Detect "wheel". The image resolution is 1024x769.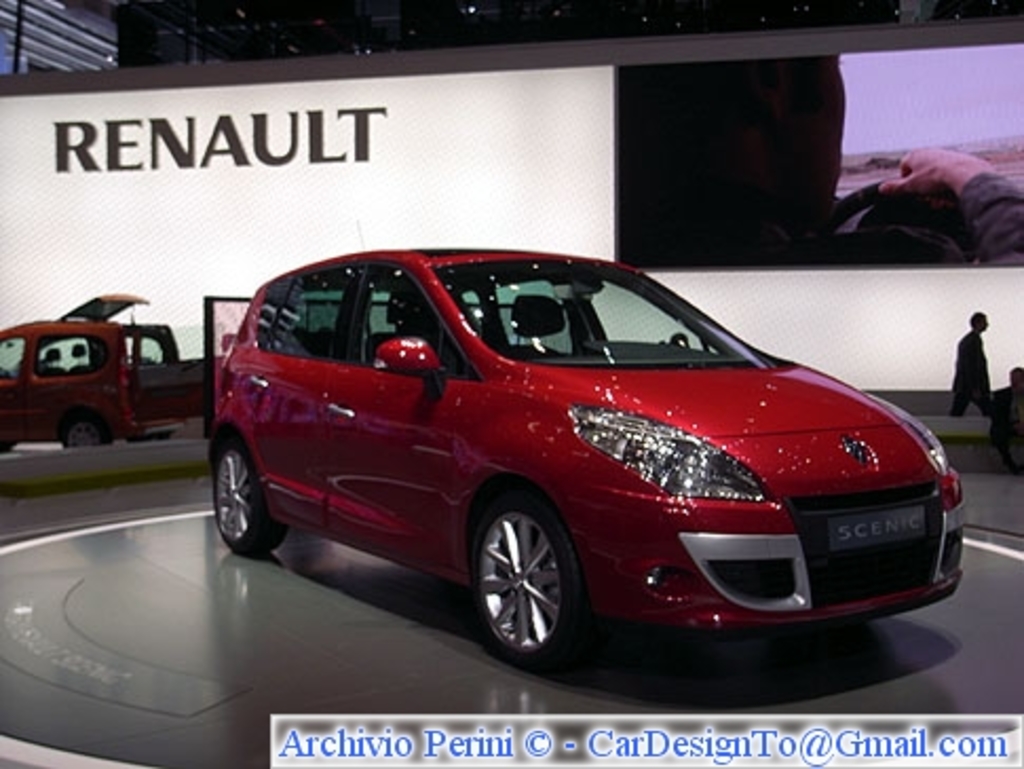
bbox=(828, 175, 984, 268).
